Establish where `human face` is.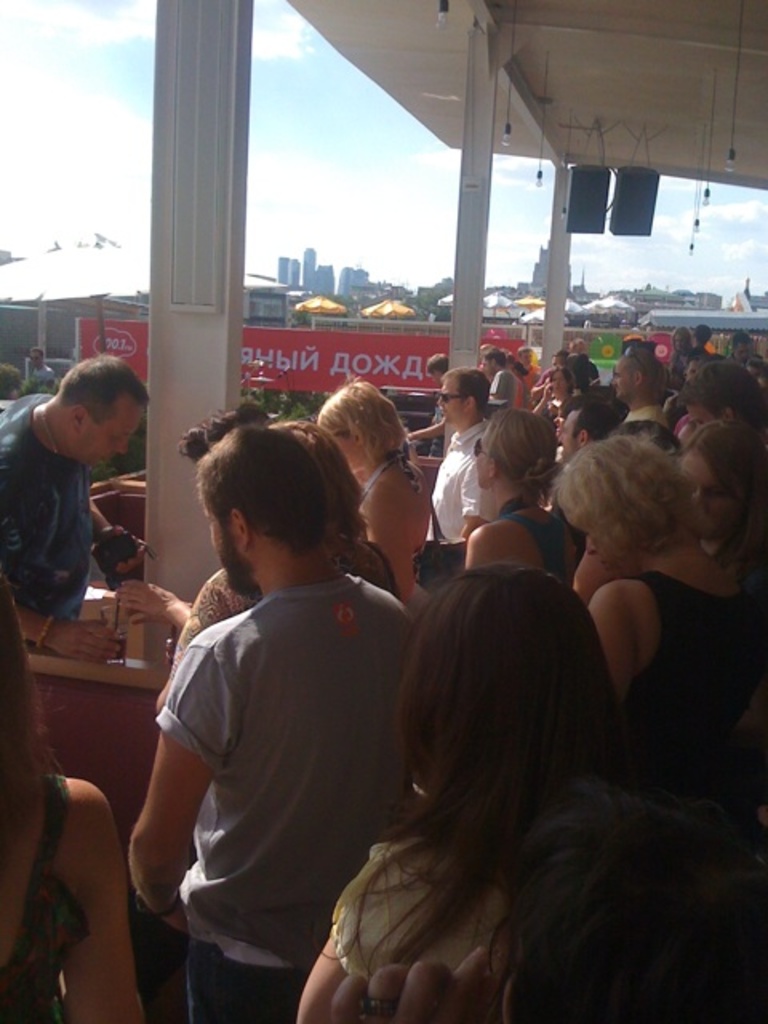
Established at detection(694, 416, 725, 430).
